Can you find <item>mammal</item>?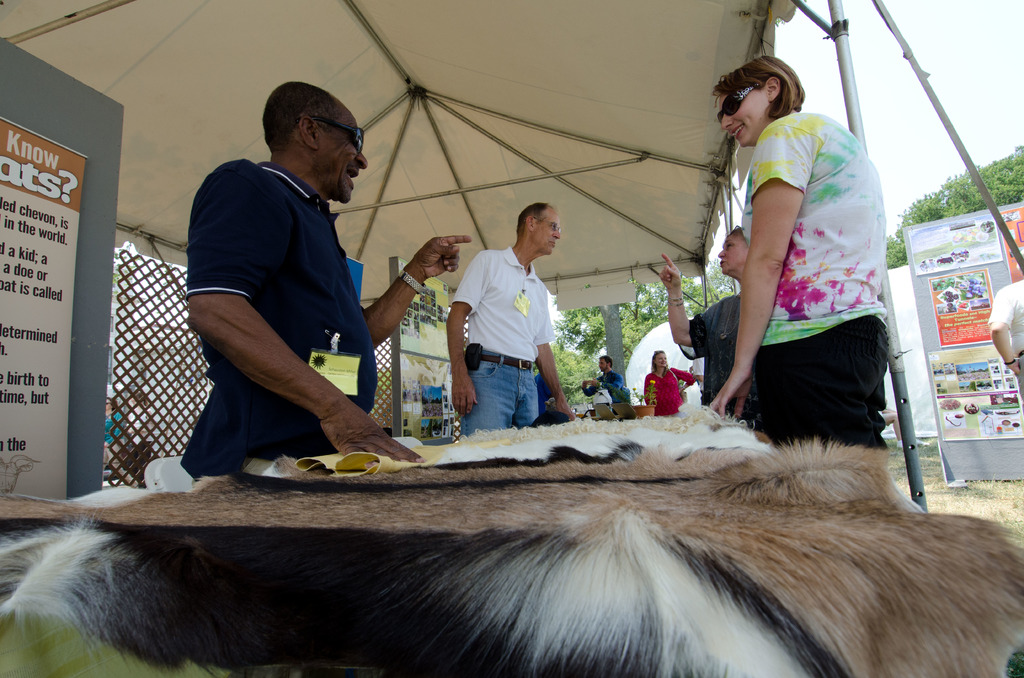
Yes, bounding box: <bbox>653, 220, 758, 425</bbox>.
